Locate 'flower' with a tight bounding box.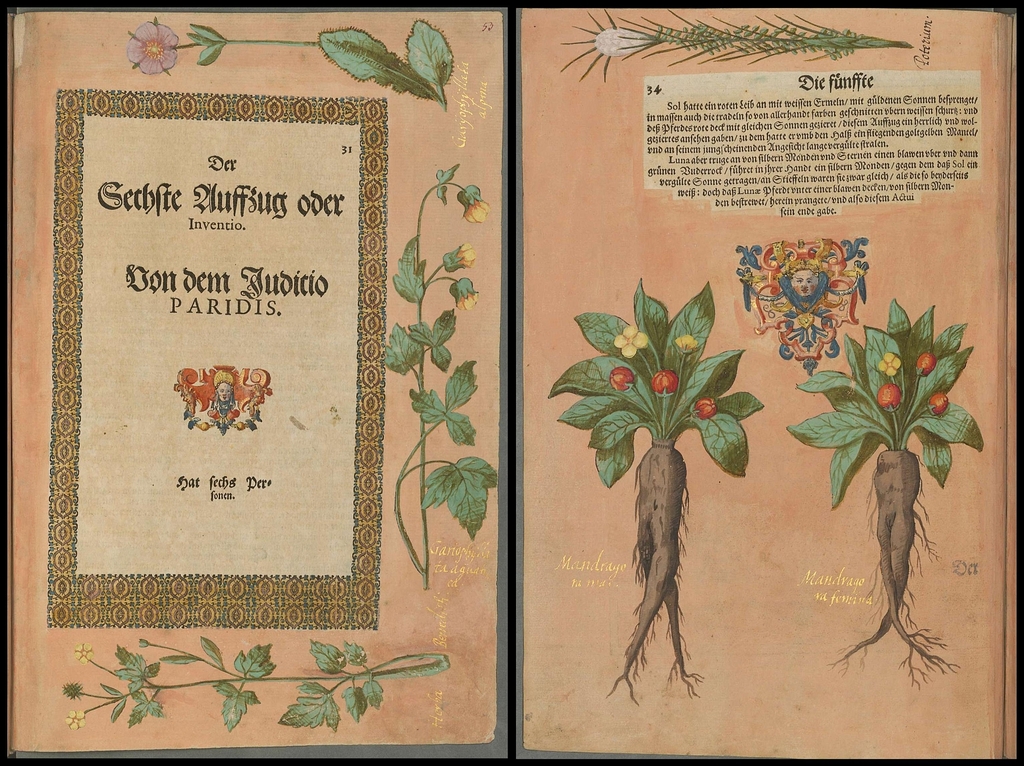
box(654, 370, 678, 396).
